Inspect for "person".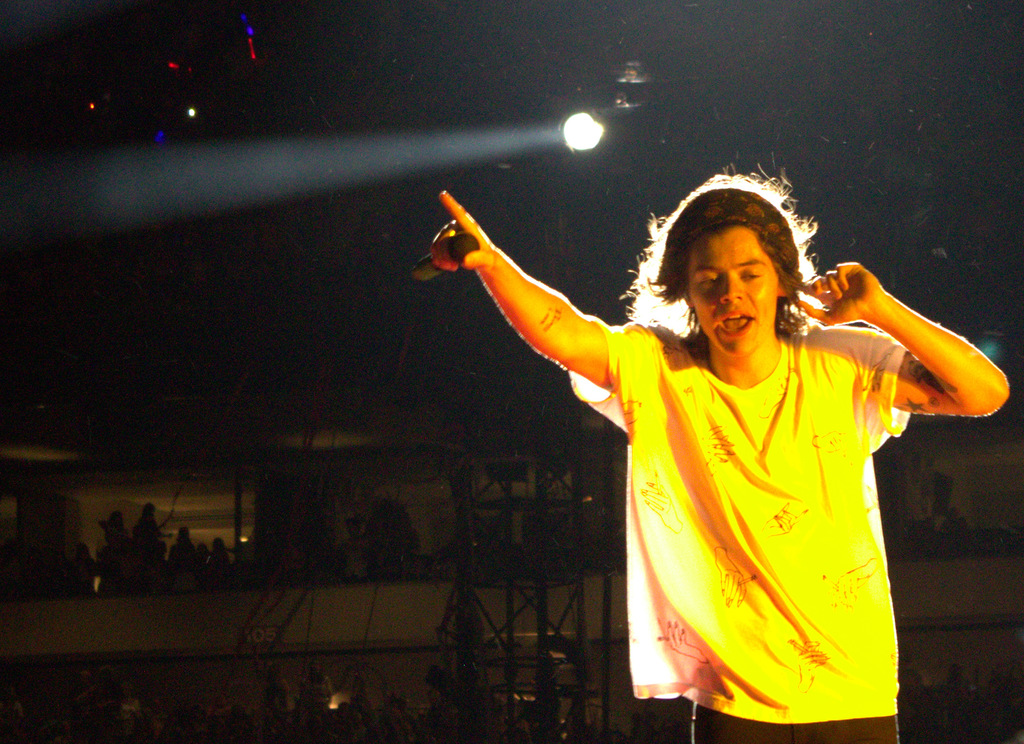
Inspection: x1=460, y1=157, x2=989, y2=723.
